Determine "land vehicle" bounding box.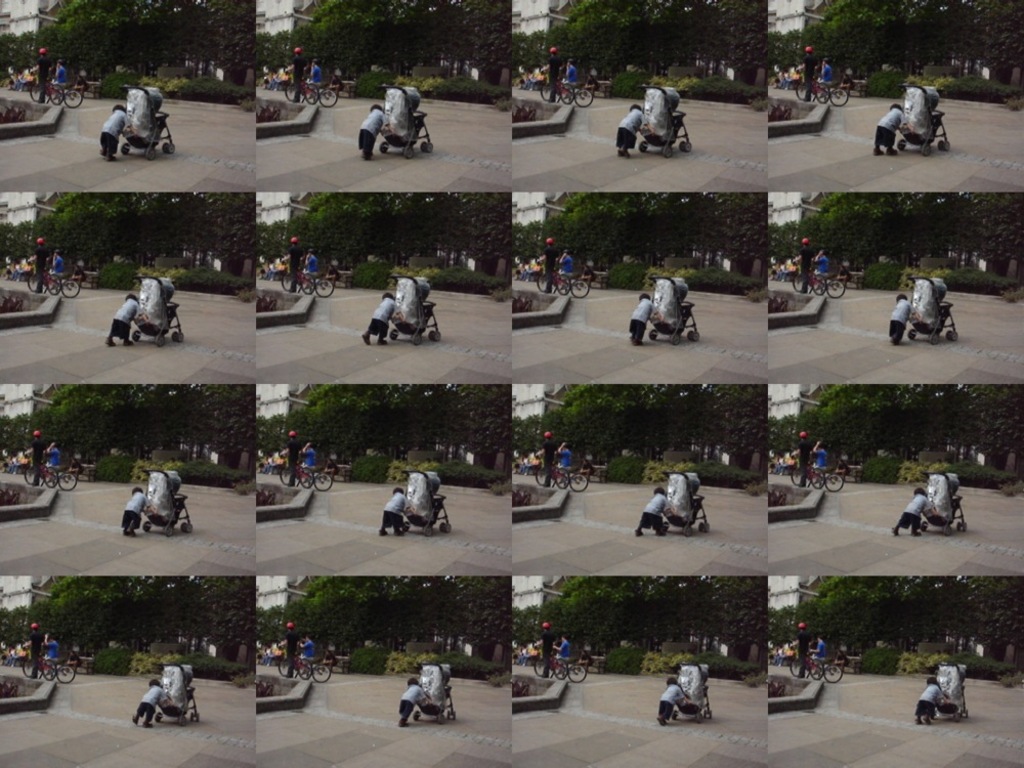
Determined: {"left": 540, "top": 646, "right": 588, "bottom": 681}.
